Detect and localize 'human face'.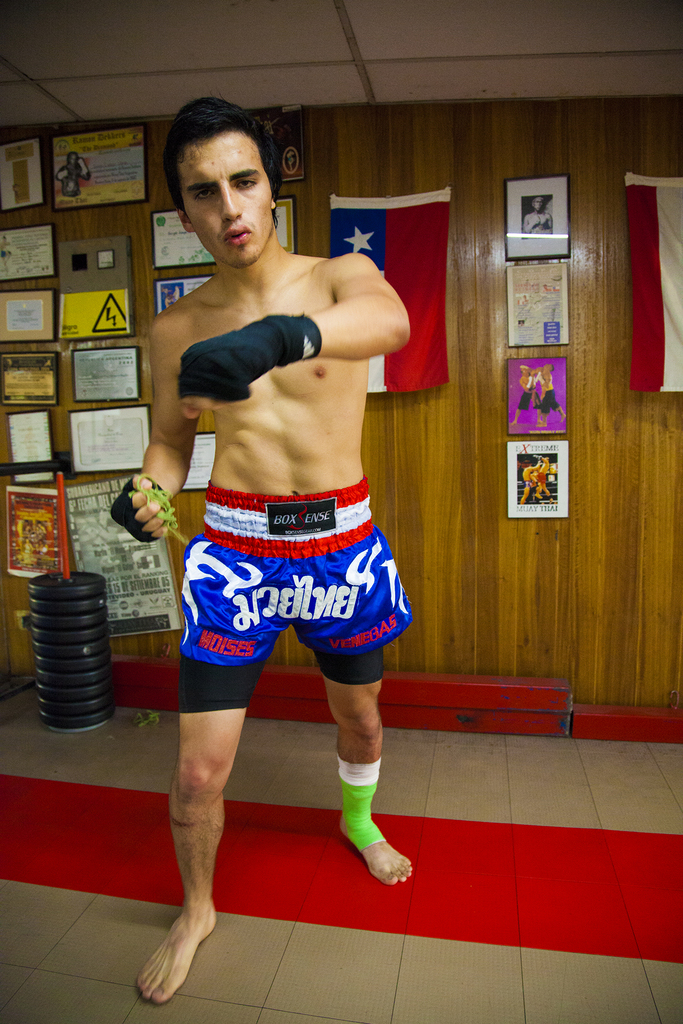
Localized at (176, 135, 269, 266).
